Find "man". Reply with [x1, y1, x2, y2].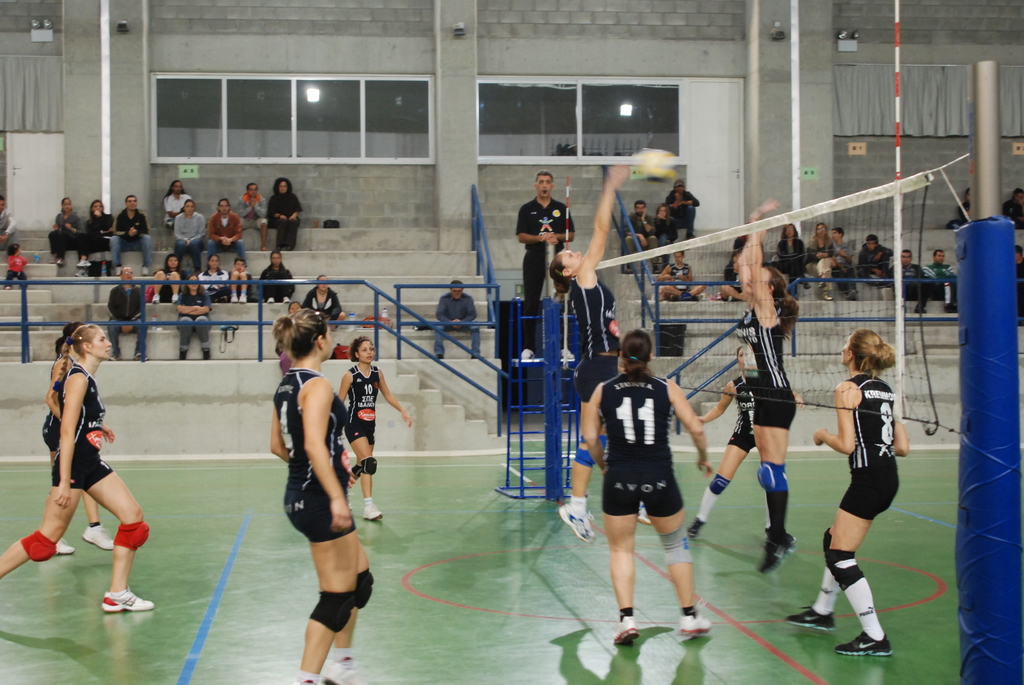
[1005, 188, 1023, 228].
